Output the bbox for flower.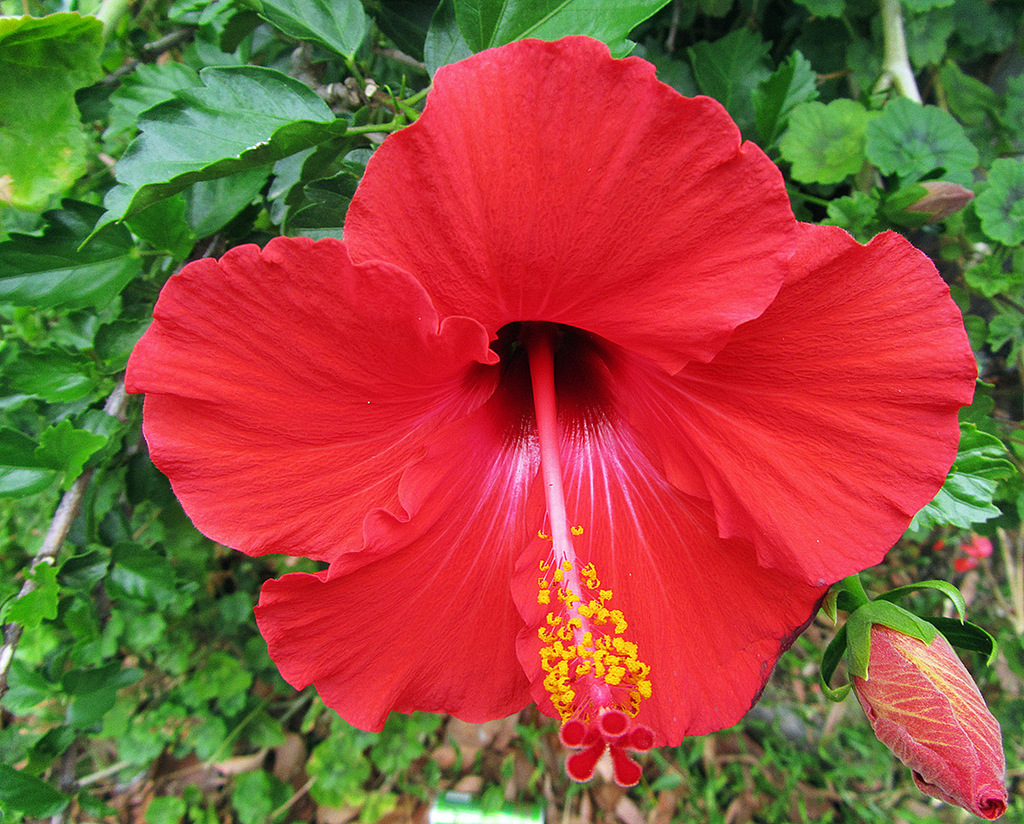
120:29:980:782.
